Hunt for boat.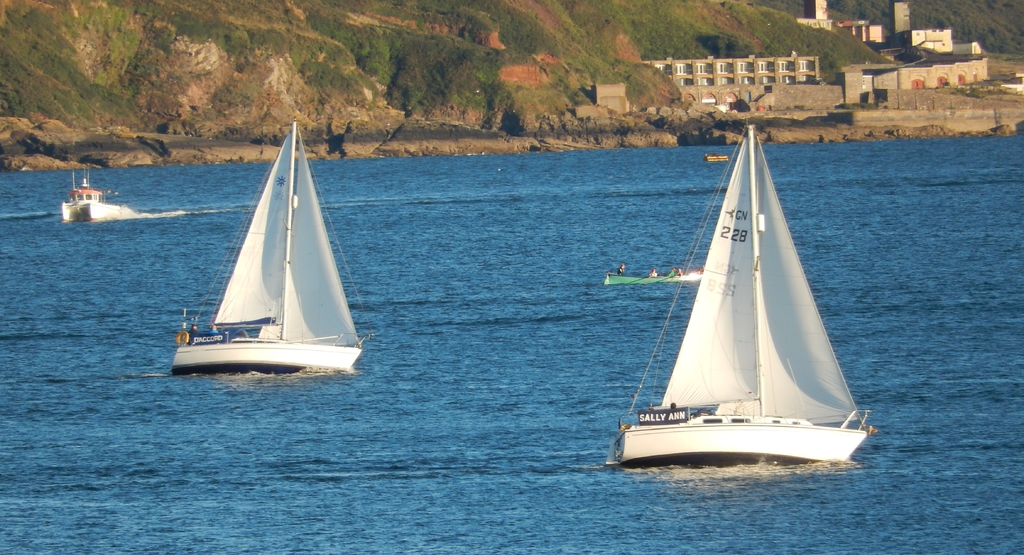
Hunted down at <box>156,115,372,387</box>.
